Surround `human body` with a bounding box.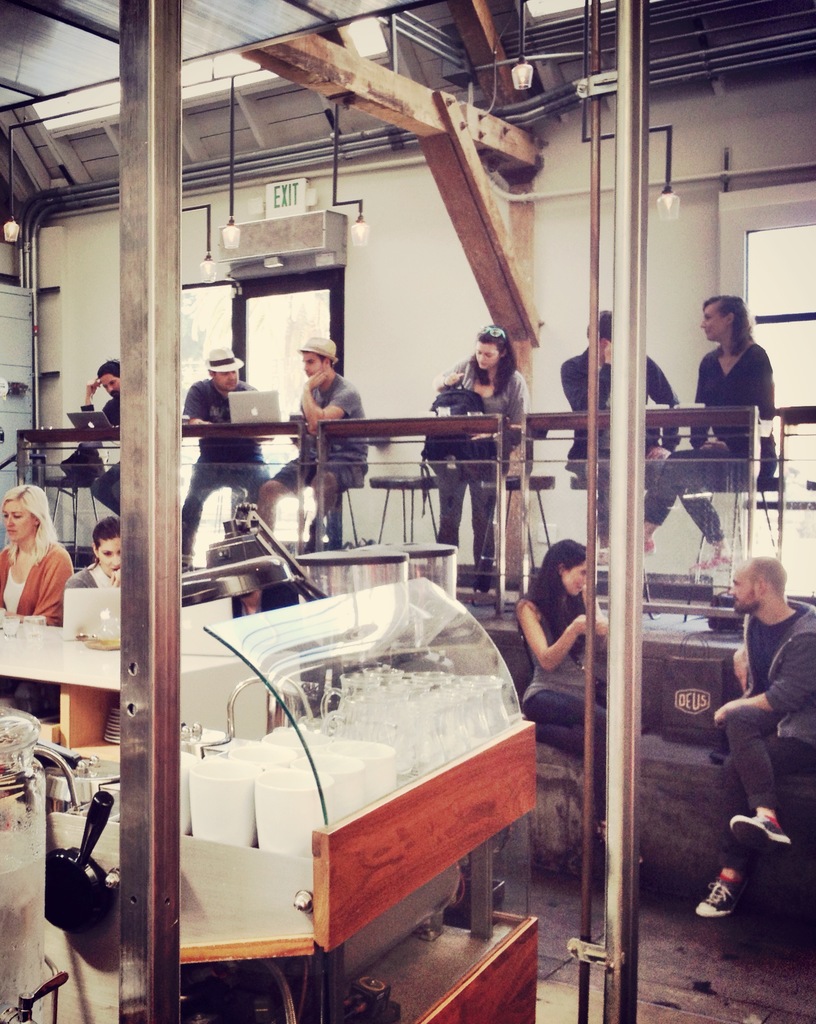
[181, 381, 275, 557].
